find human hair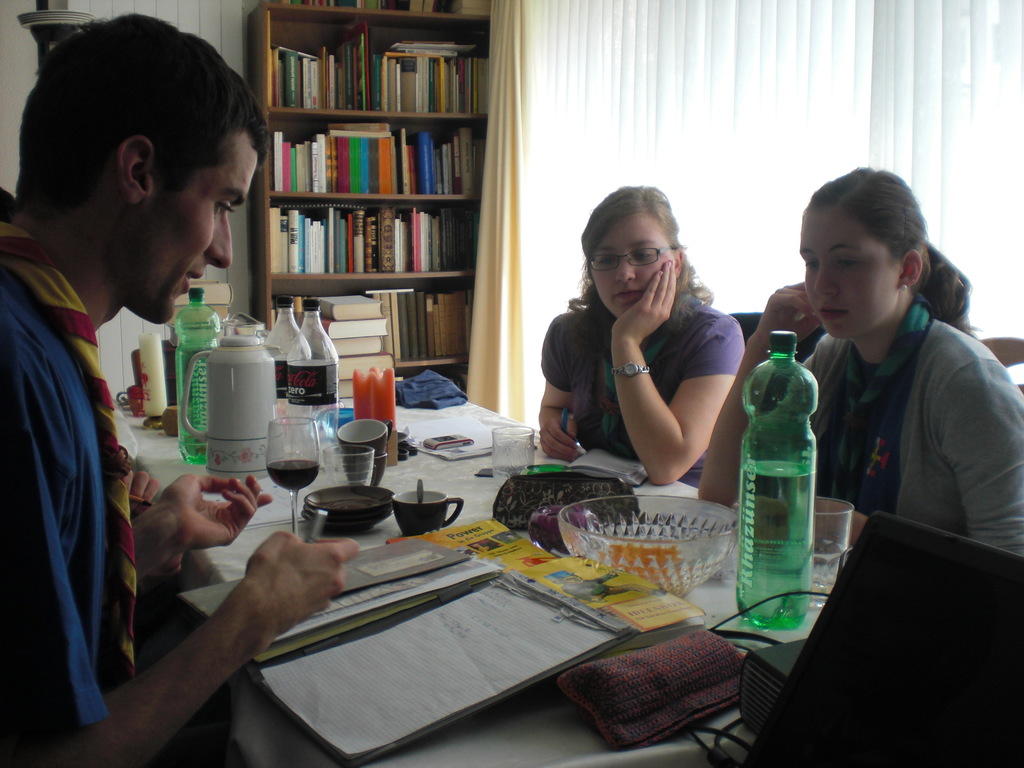
x1=11 y1=7 x2=271 y2=205
